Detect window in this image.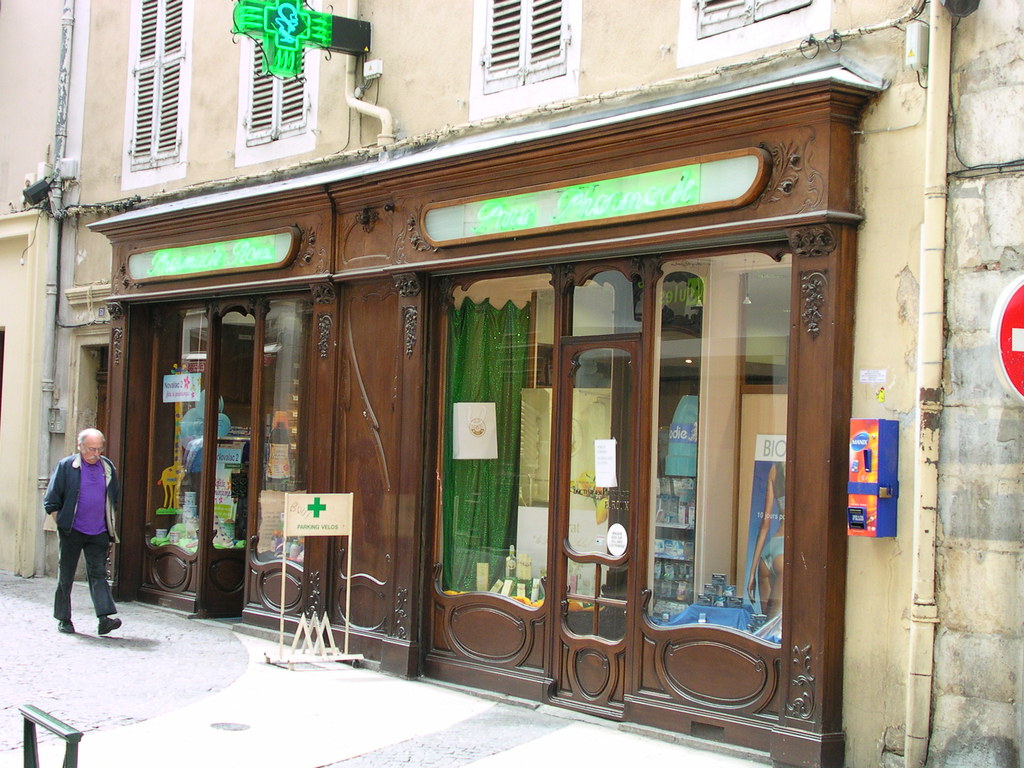
Detection: bbox=(673, 0, 833, 68).
